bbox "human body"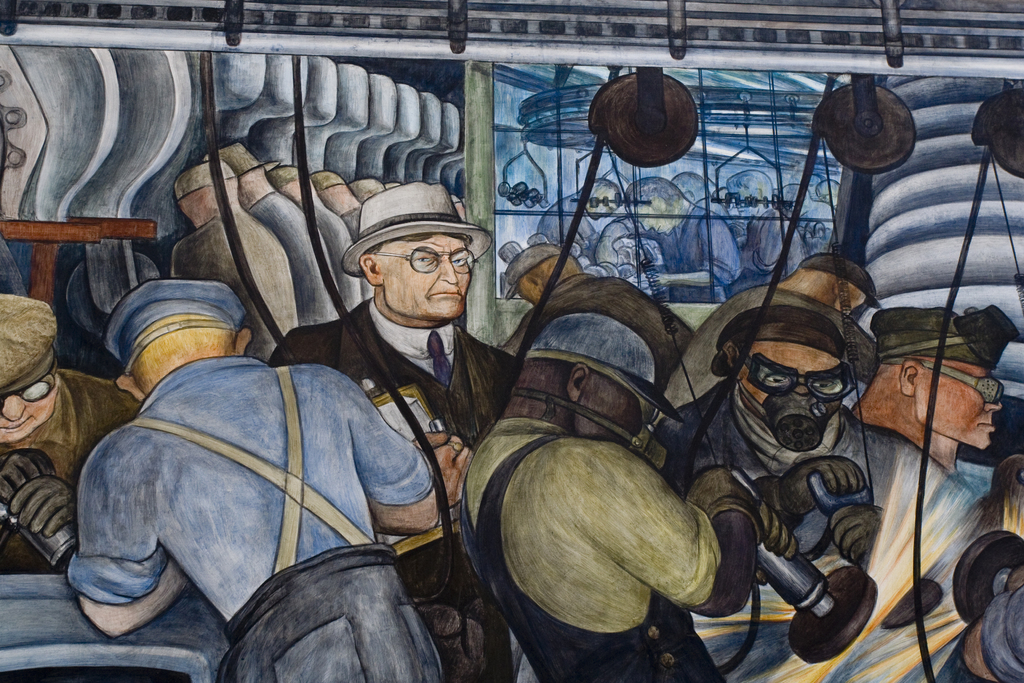
[x1=775, y1=183, x2=831, y2=251]
